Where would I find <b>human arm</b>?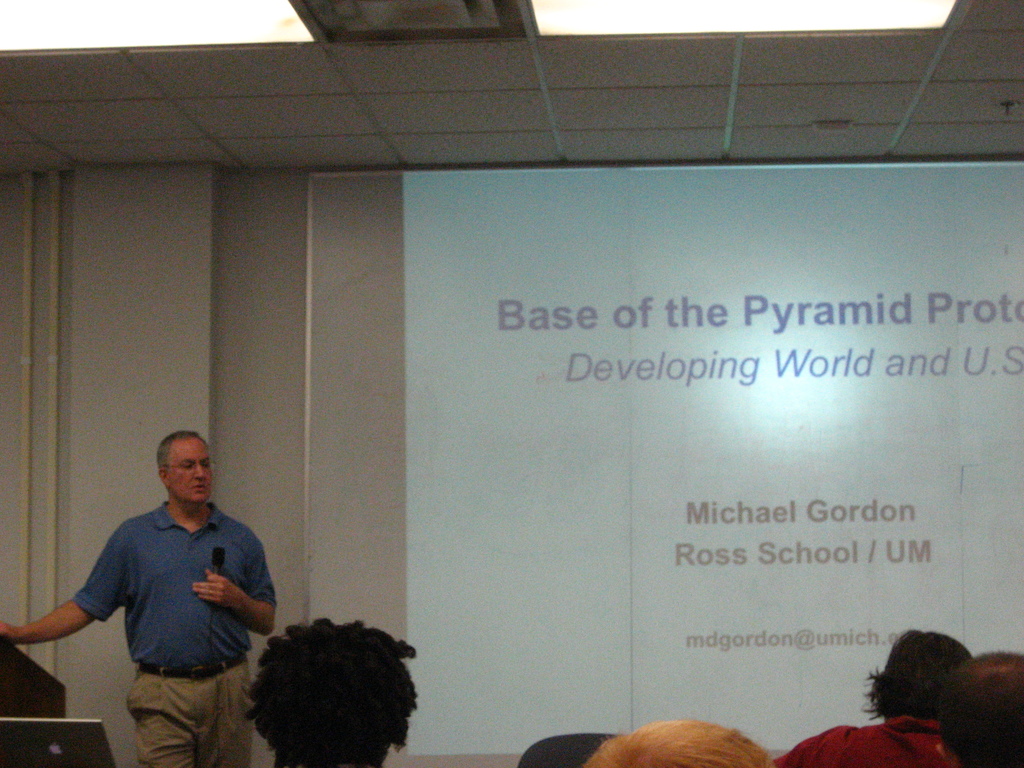
At <region>193, 526, 285, 643</region>.
